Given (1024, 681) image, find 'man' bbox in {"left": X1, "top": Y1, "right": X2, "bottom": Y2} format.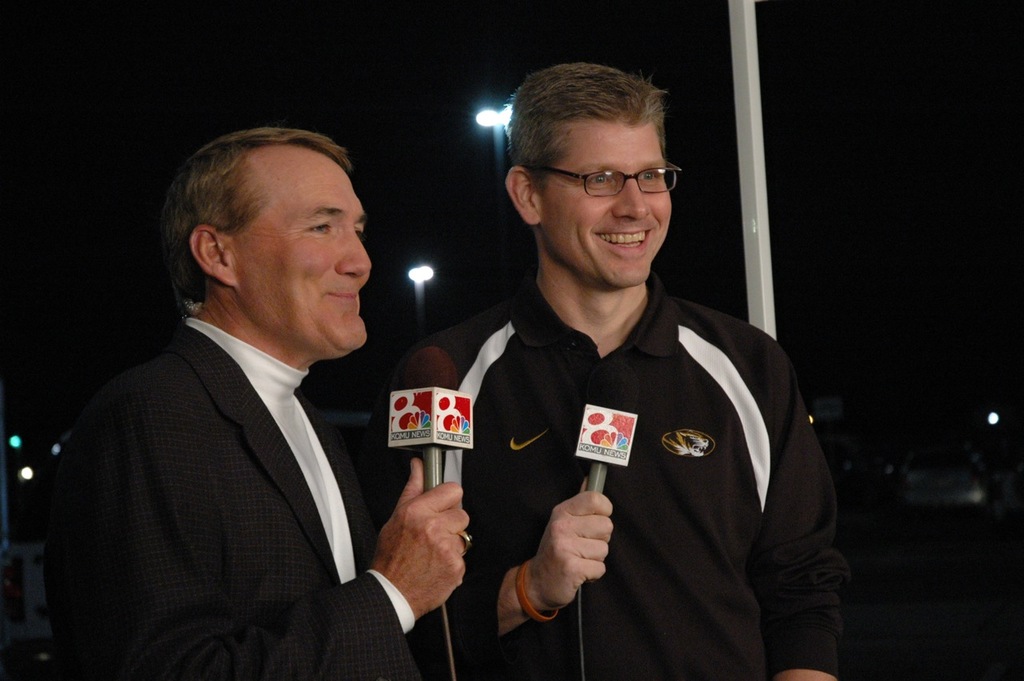
{"left": 44, "top": 114, "right": 457, "bottom": 674}.
